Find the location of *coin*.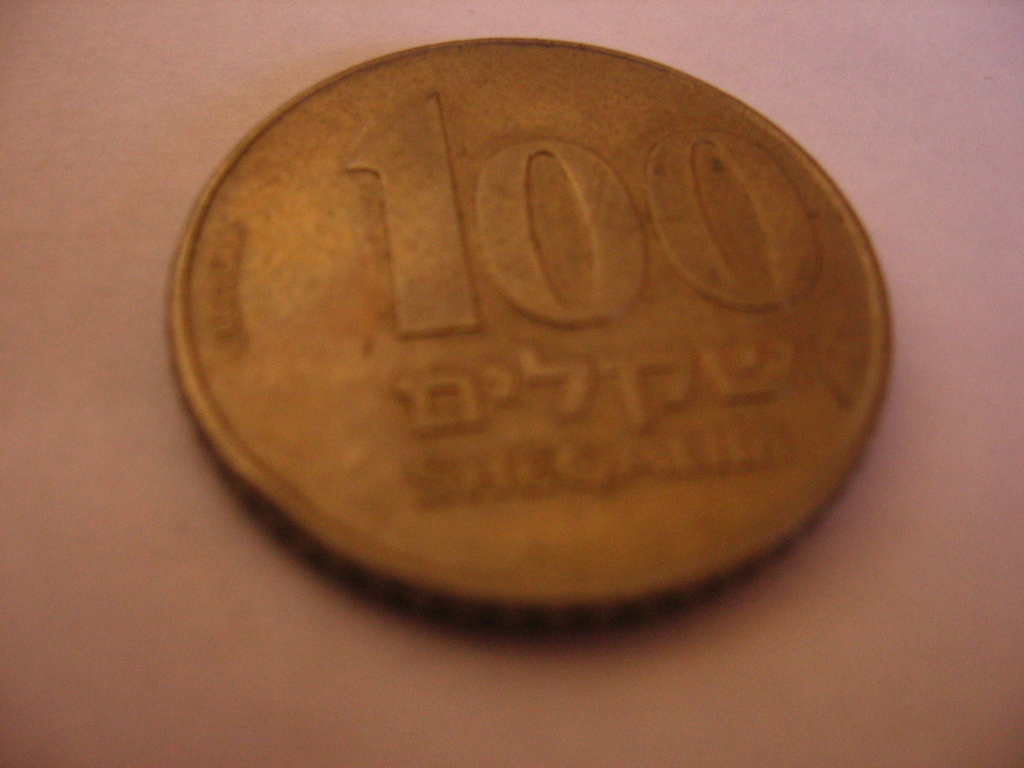
Location: box(167, 42, 890, 619).
